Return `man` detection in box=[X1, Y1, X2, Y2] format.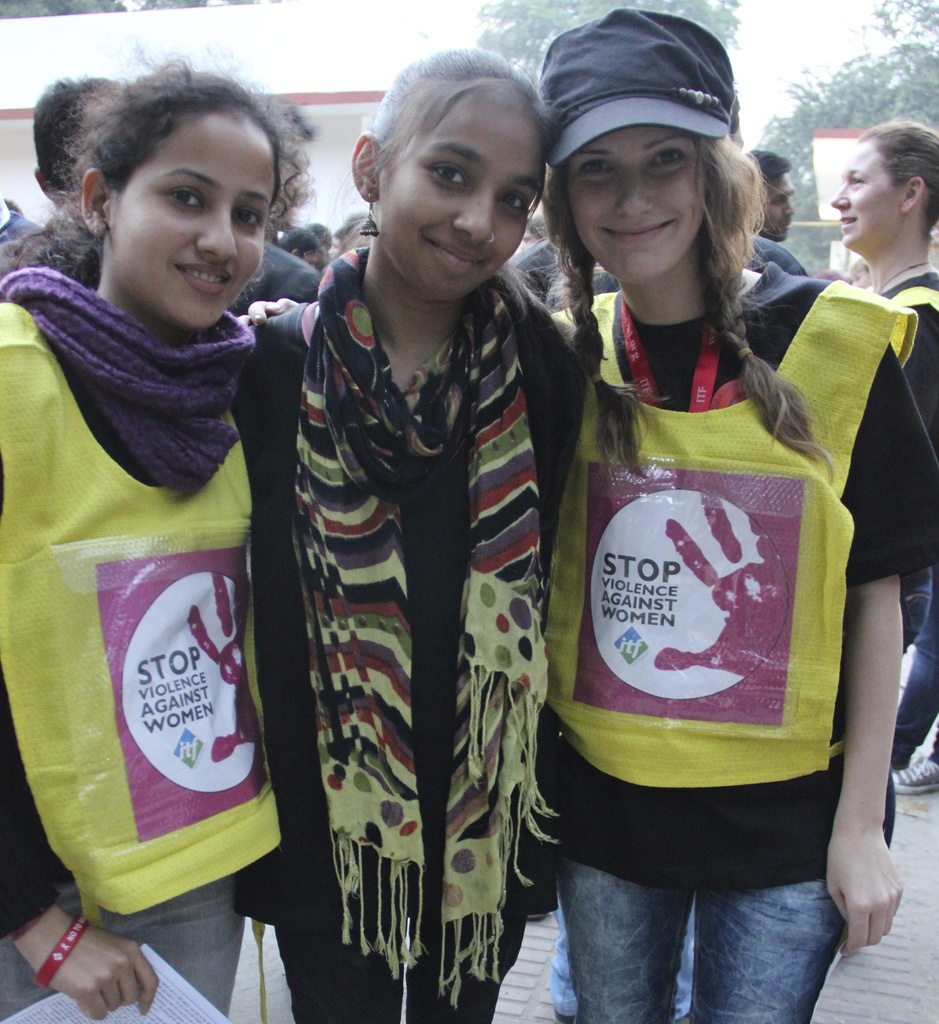
box=[737, 142, 815, 280].
